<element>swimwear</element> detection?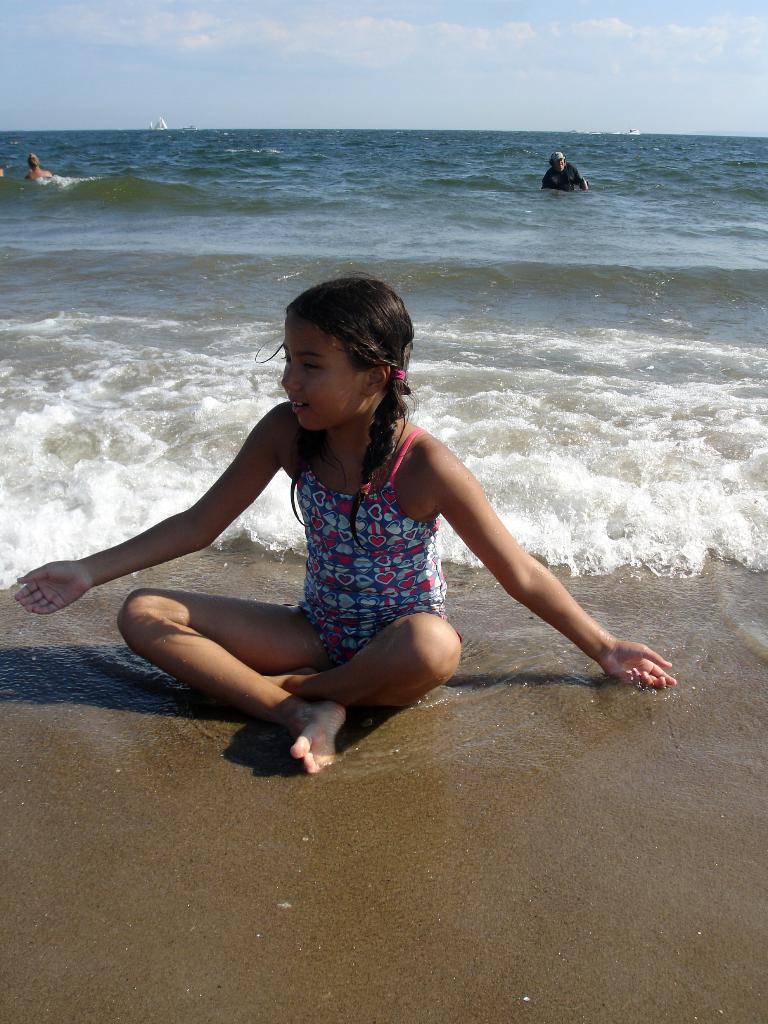
pyautogui.locateOnScreen(298, 435, 463, 659)
